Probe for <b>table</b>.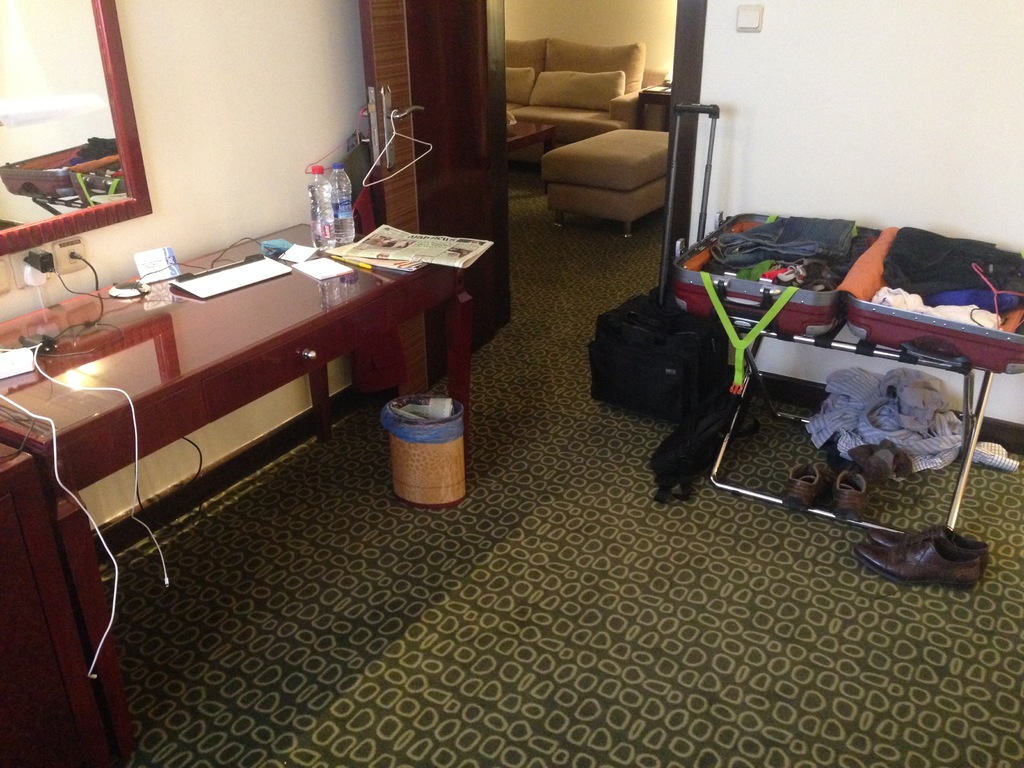
Probe result: (x1=708, y1=320, x2=1006, y2=543).
